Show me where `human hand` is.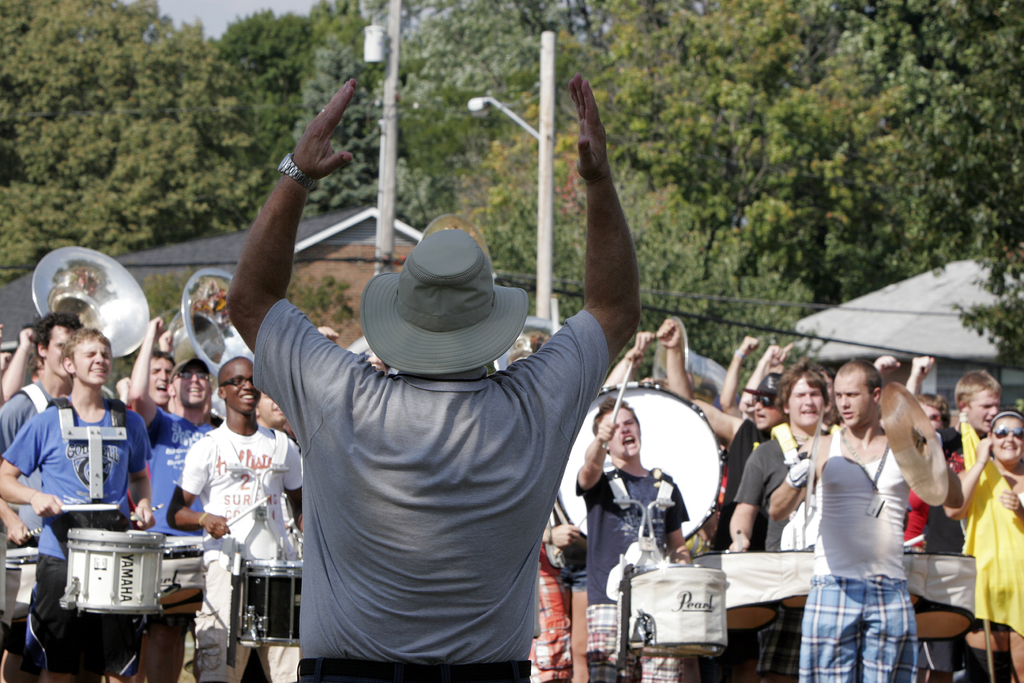
`human hand` is at x1=872 y1=353 x2=901 y2=379.
